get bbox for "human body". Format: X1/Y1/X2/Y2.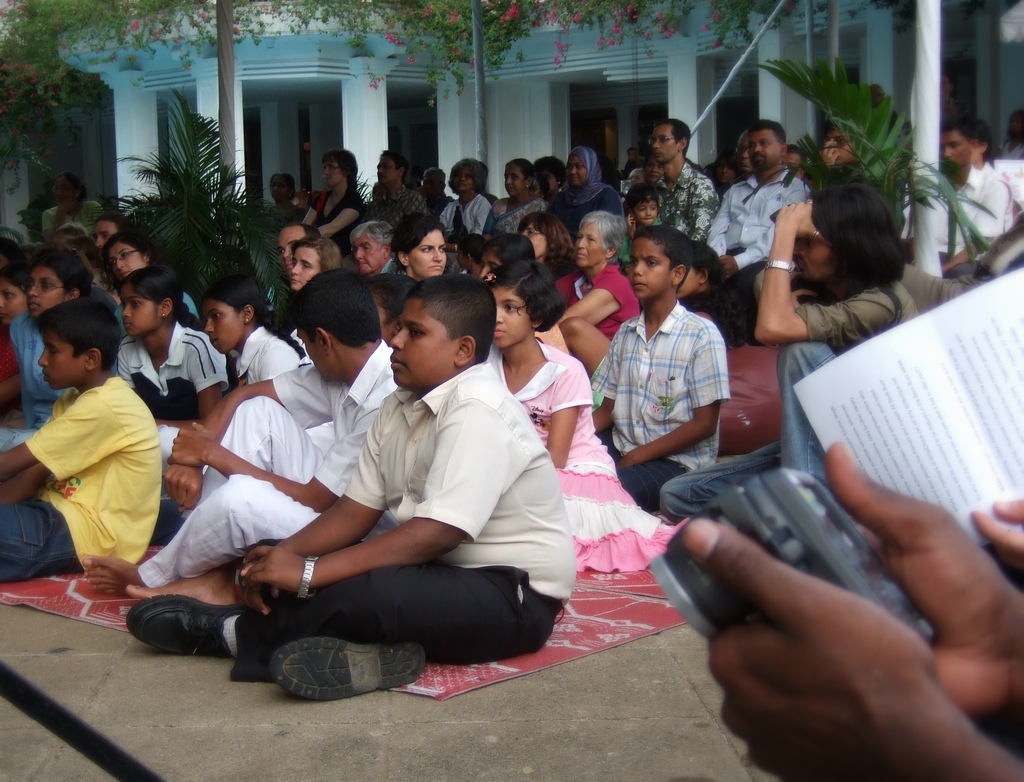
545/175/619/244.
